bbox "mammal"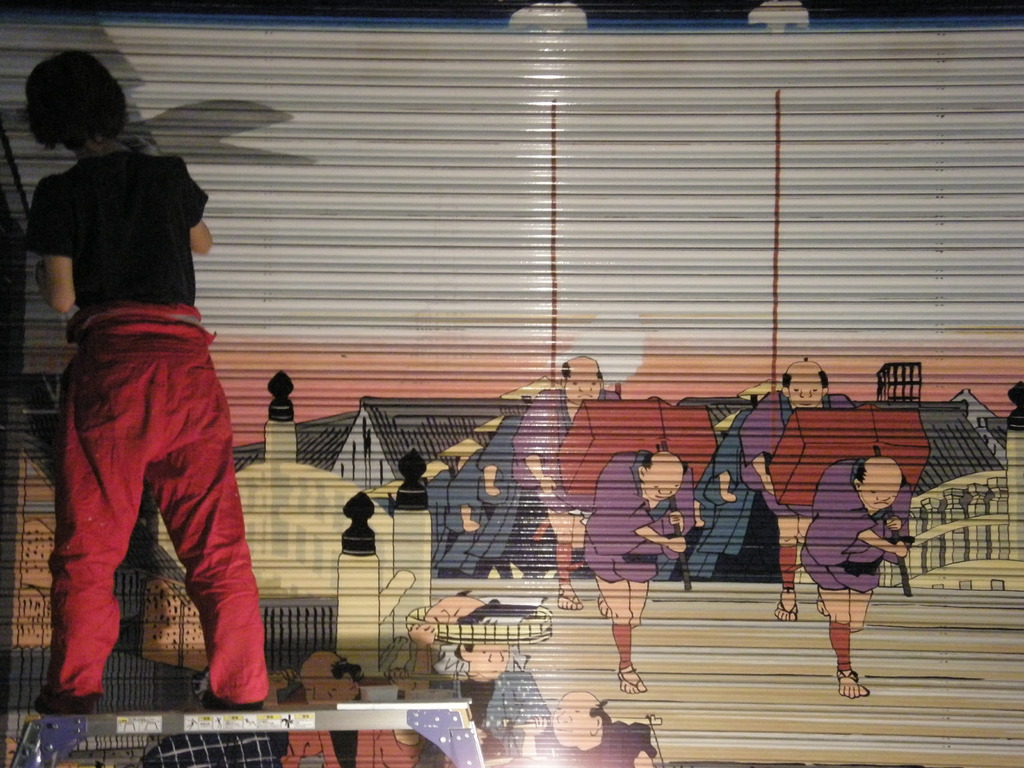
{"x1": 18, "y1": 83, "x2": 271, "y2": 696}
